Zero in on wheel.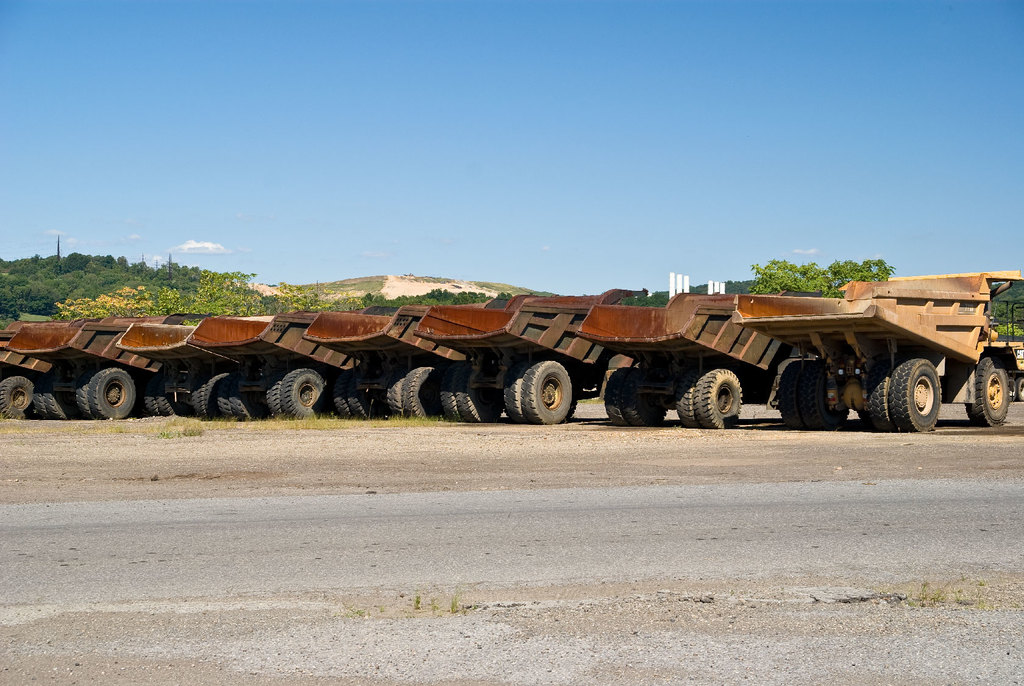
Zeroed in: Rect(2, 375, 32, 416).
